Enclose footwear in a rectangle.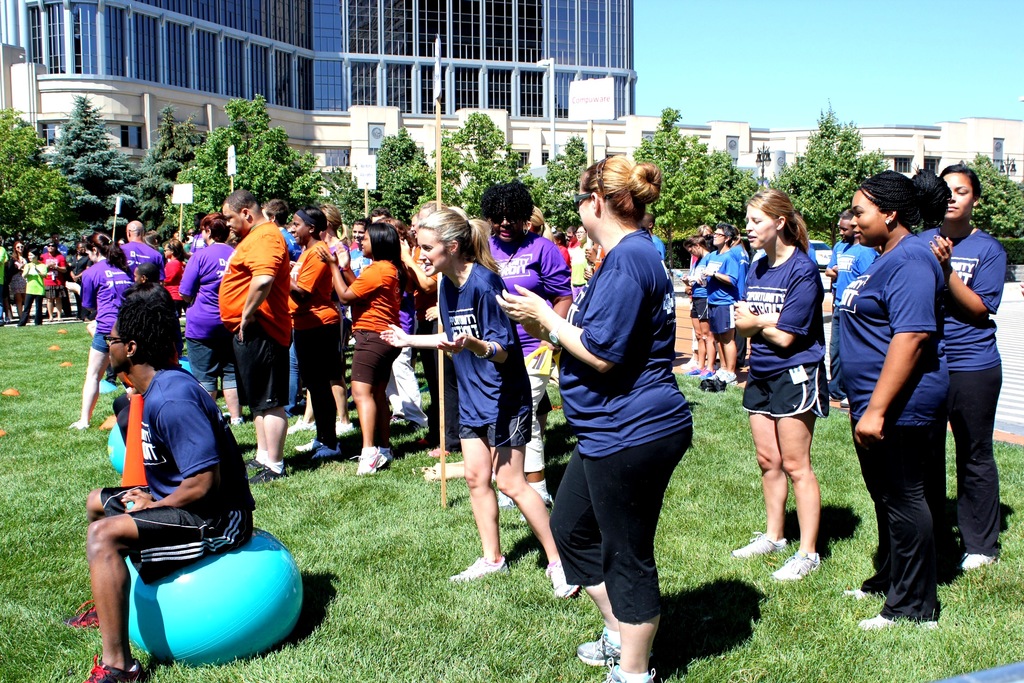
box=[861, 609, 936, 633].
